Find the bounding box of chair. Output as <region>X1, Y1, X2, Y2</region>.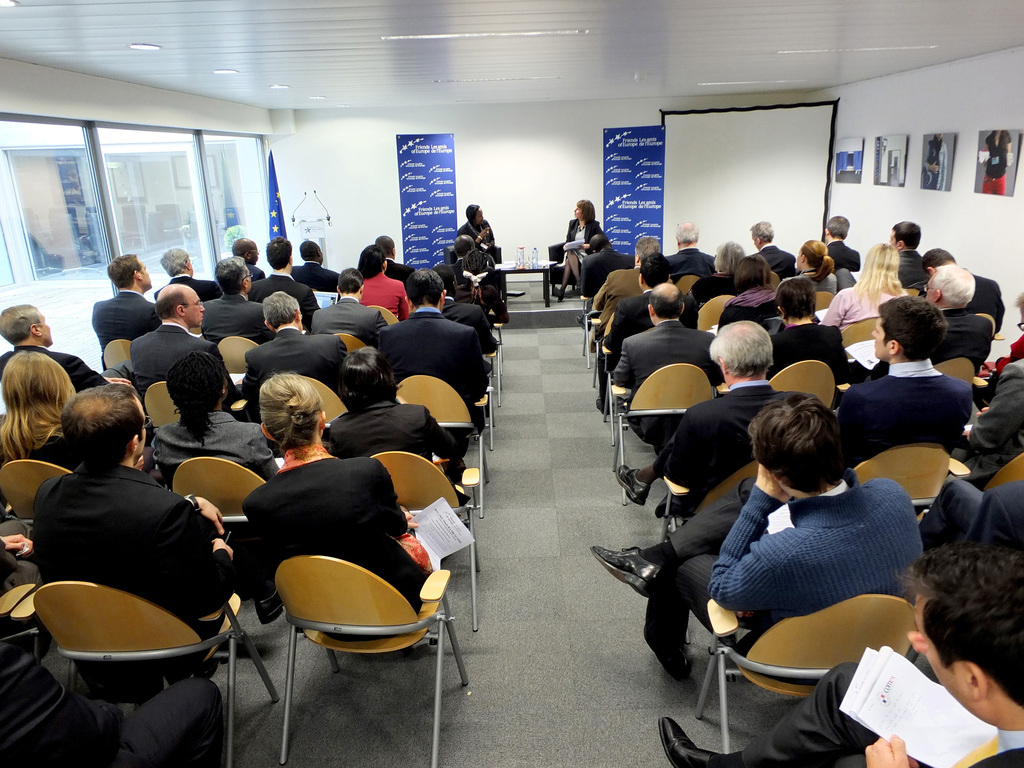
<region>693, 290, 729, 333</region>.
